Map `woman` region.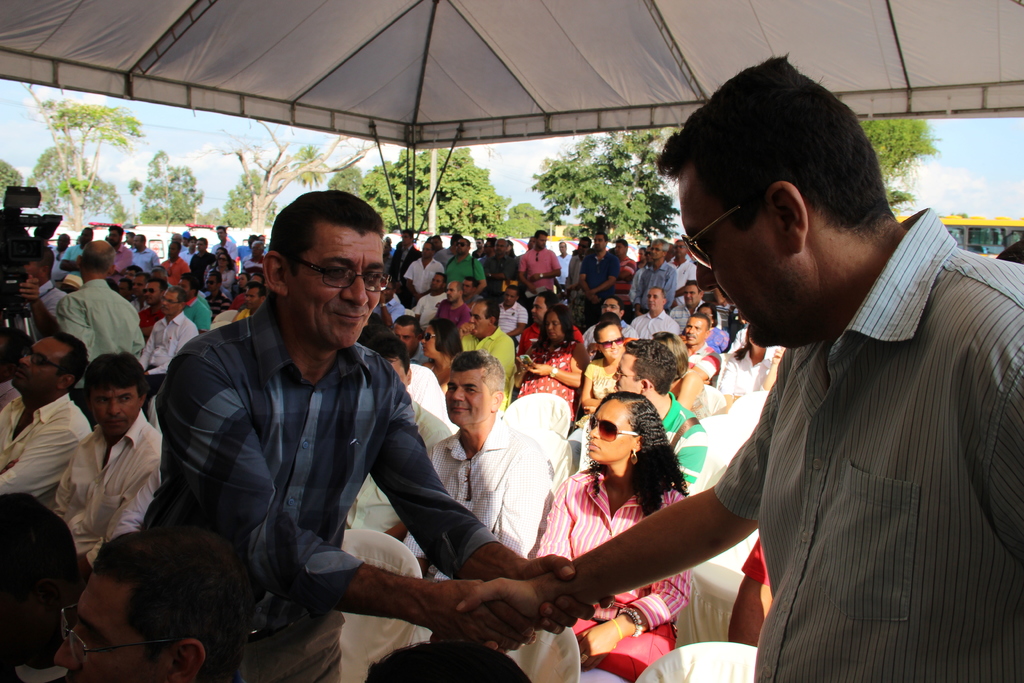
Mapped to detection(527, 387, 701, 682).
